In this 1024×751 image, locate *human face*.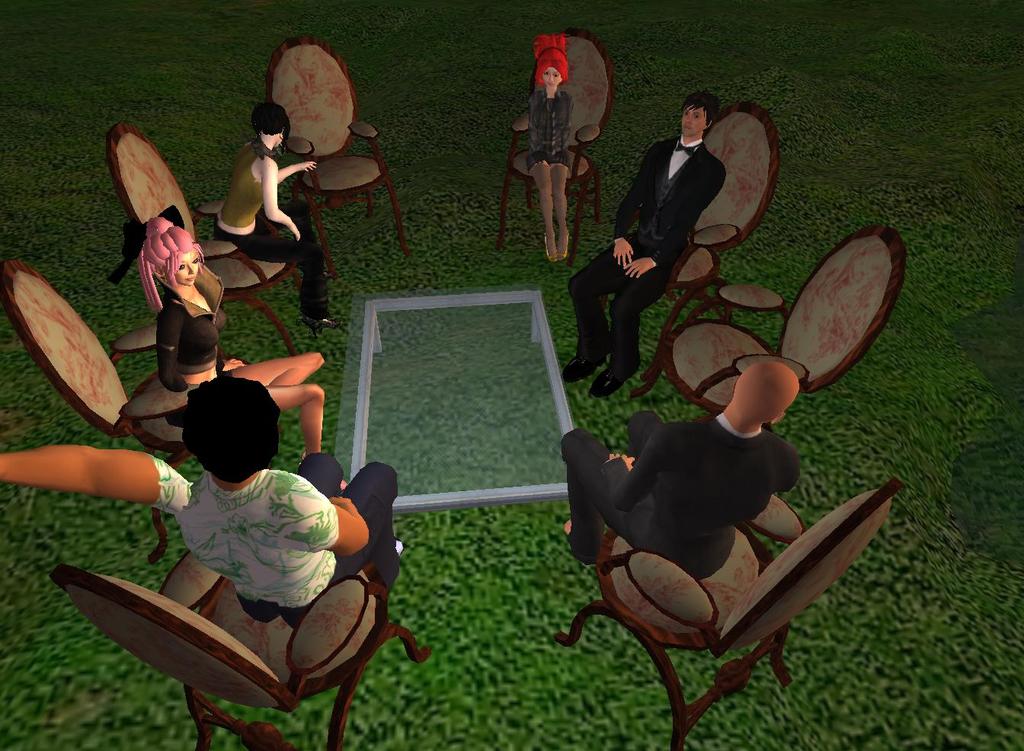
Bounding box: [left=177, top=251, right=197, bottom=286].
